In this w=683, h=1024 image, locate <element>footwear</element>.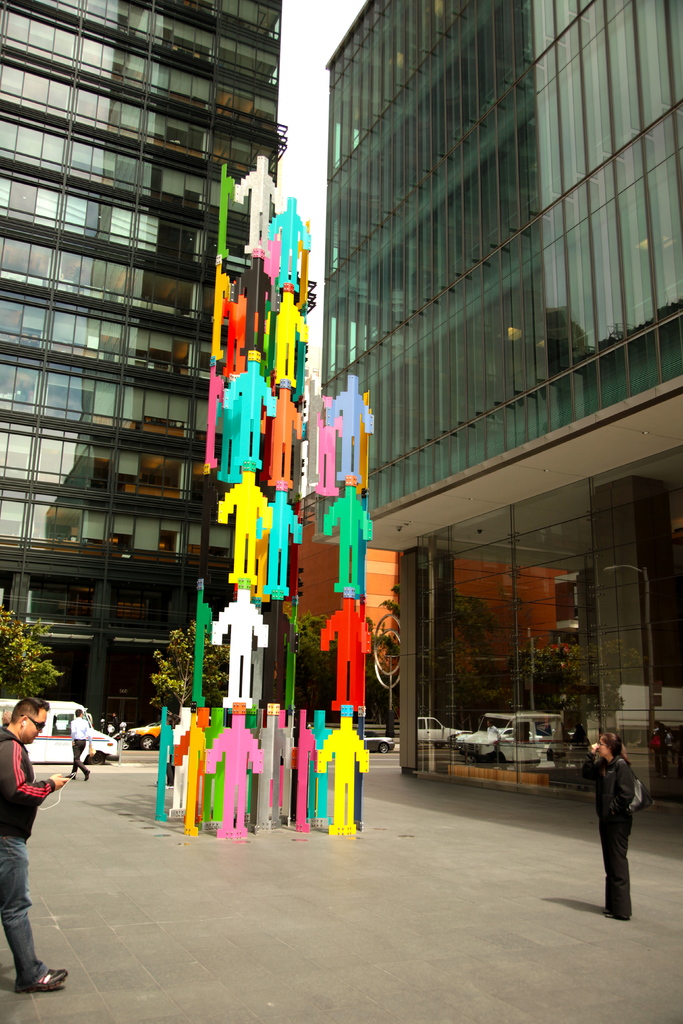
Bounding box: {"left": 12, "top": 971, "right": 70, "bottom": 995}.
